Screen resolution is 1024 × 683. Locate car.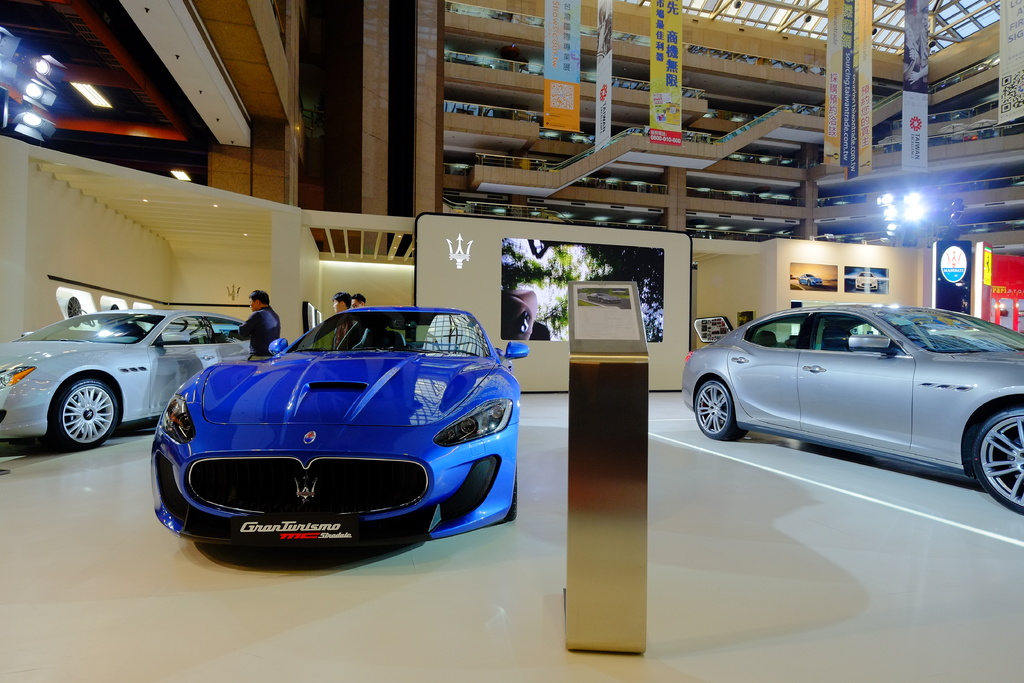
locate(0, 306, 246, 452).
